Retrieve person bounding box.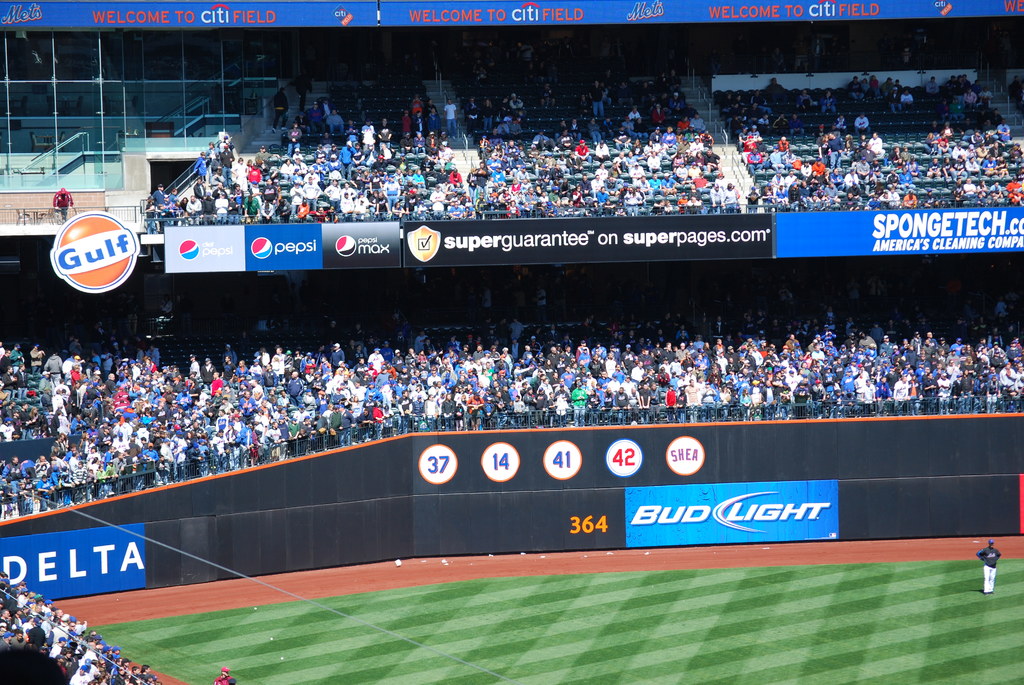
Bounding box: BBox(975, 537, 1002, 594).
